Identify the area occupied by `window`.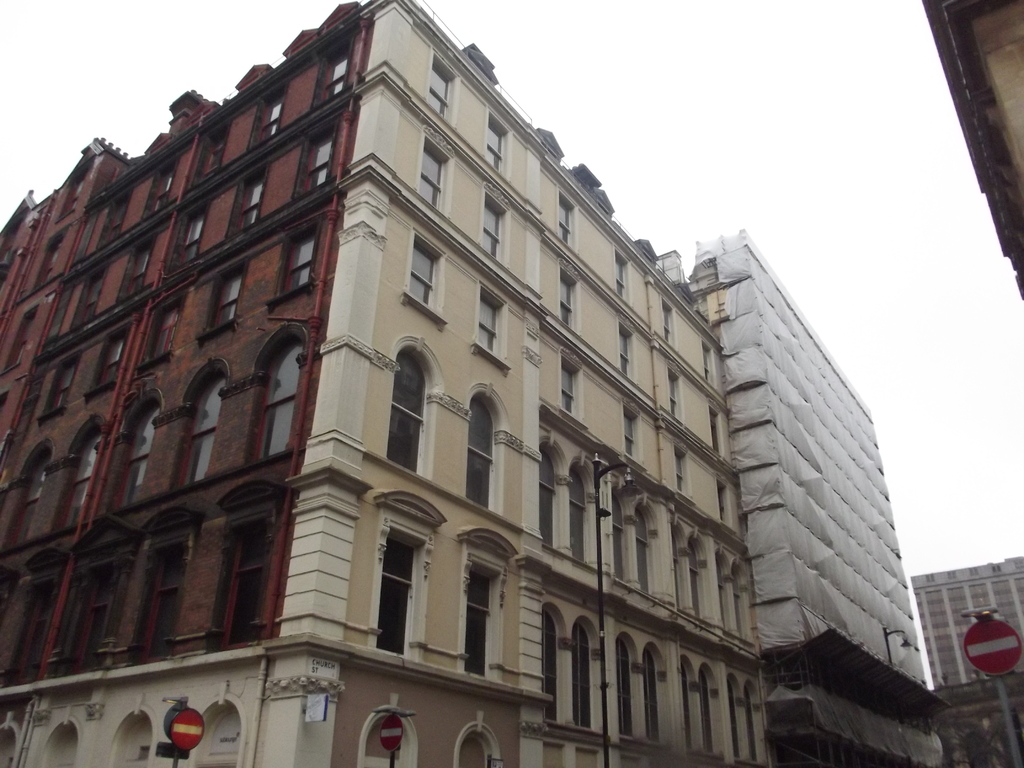
Area: (412, 143, 445, 206).
